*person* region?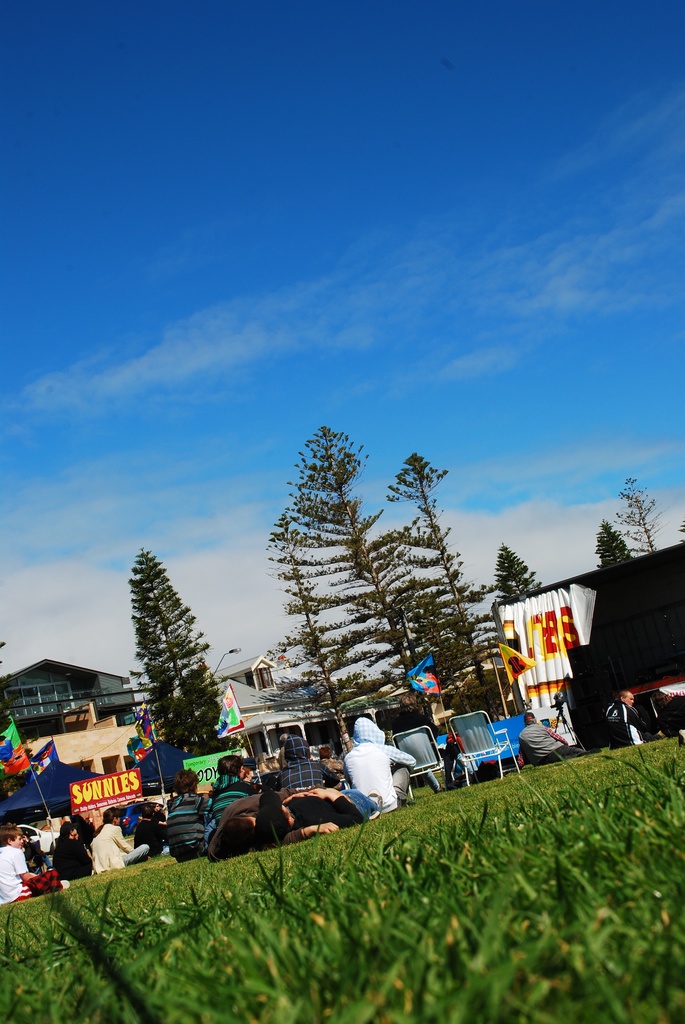
275 733 338 790
